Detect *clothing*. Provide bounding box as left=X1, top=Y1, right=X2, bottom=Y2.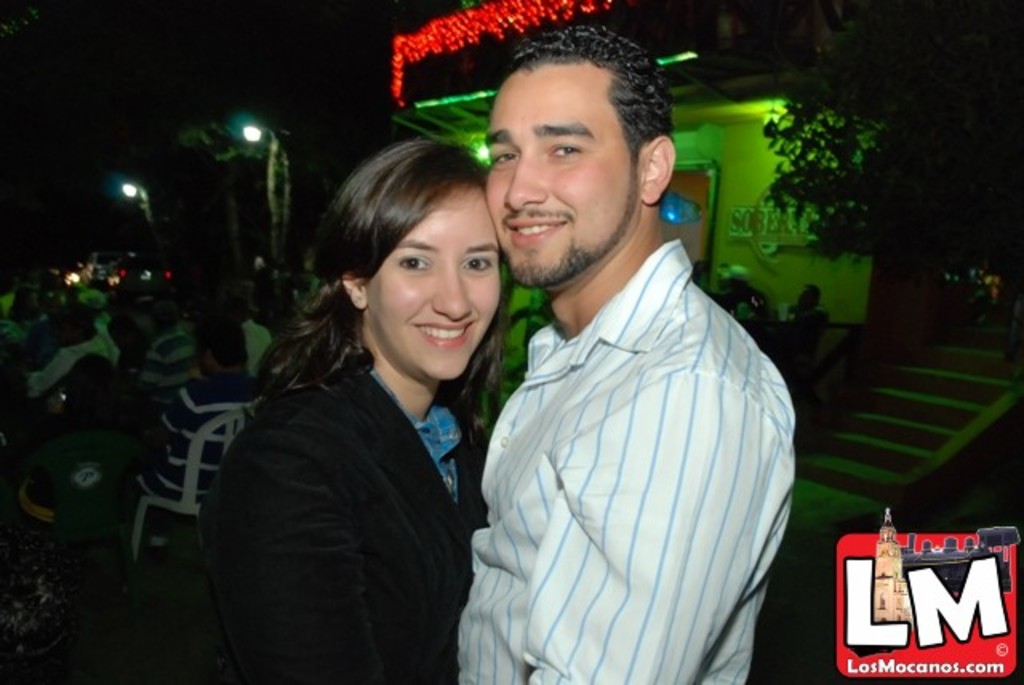
left=206, top=371, right=485, bottom=683.
